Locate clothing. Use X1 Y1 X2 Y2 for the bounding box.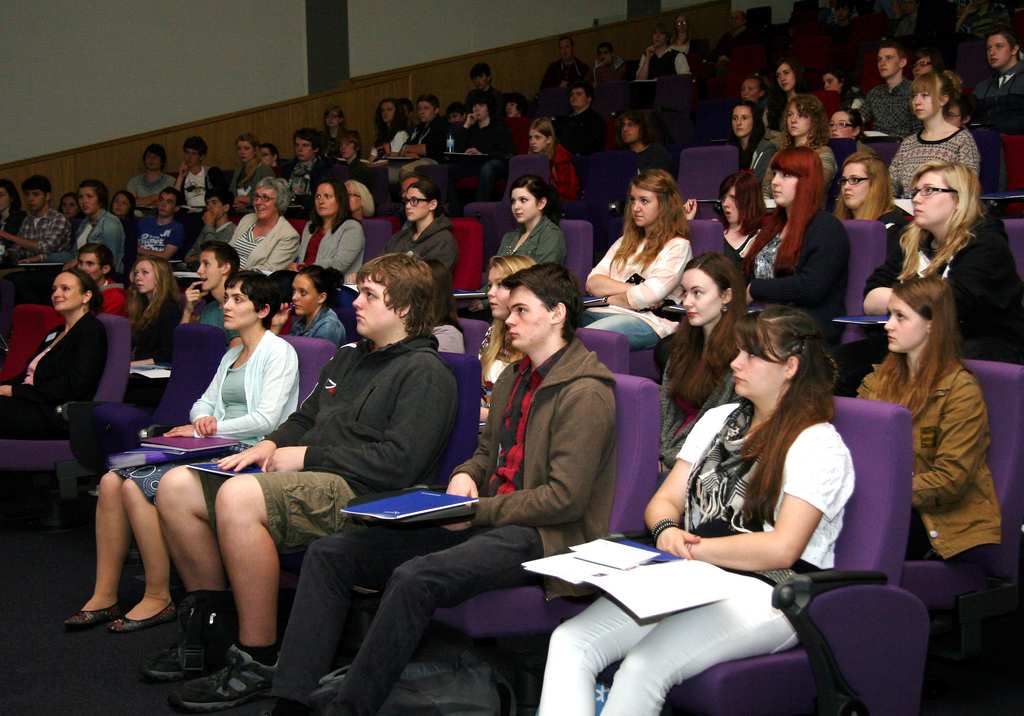
376 120 415 163.
